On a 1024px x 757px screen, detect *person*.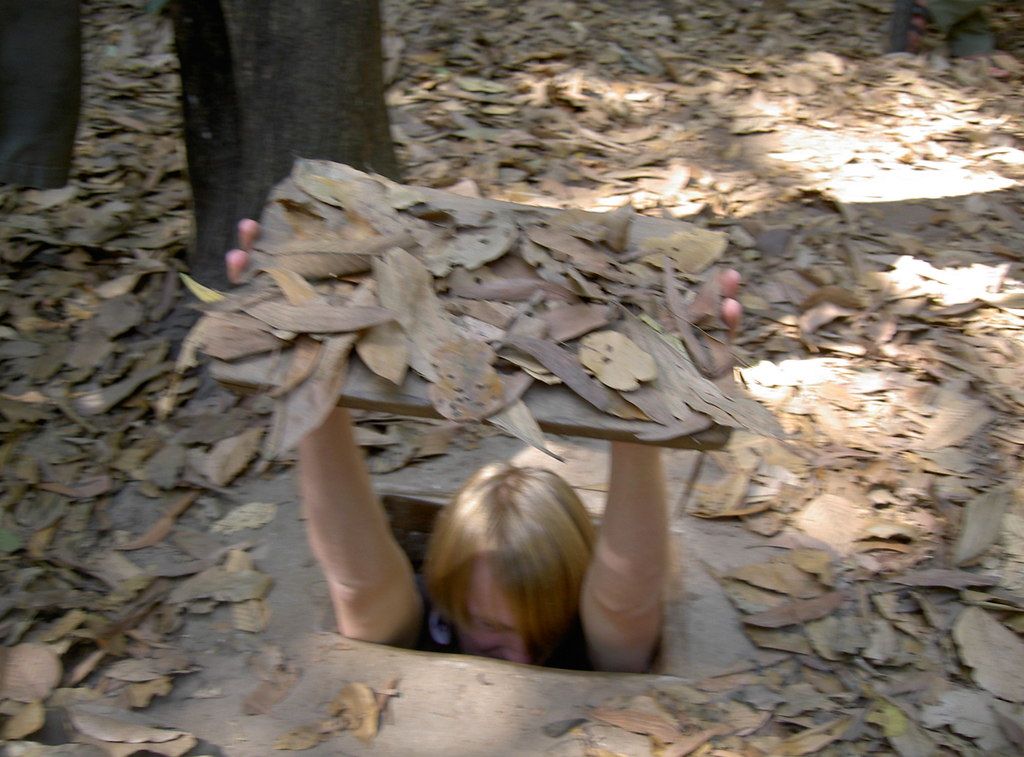
[x1=225, y1=219, x2=735, y2=667].
